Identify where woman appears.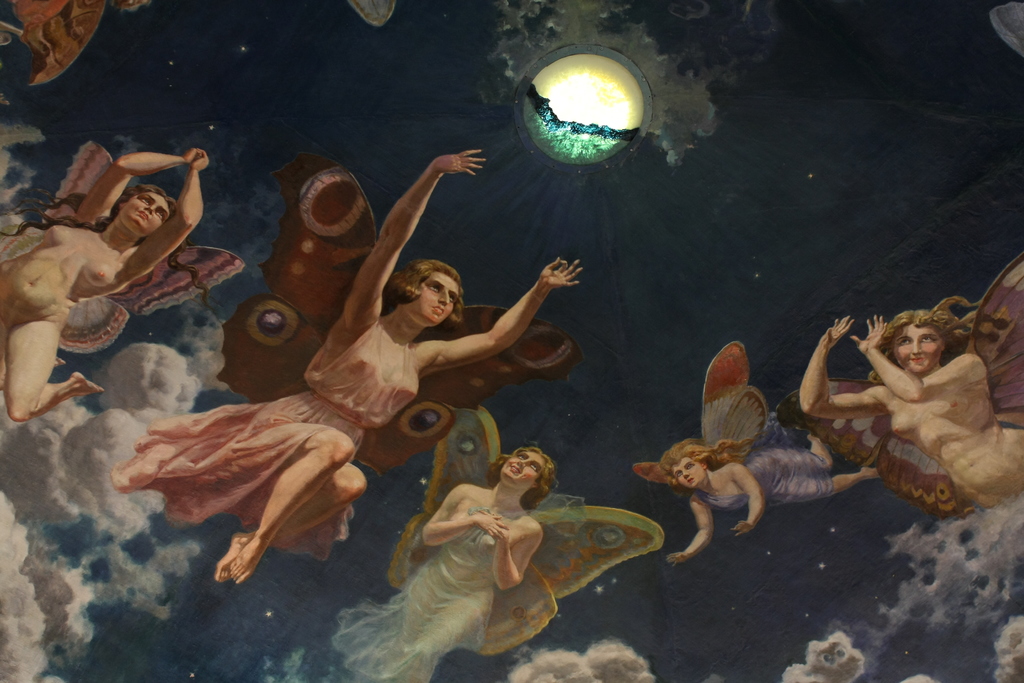
Appears at select_region(331, 444, 541, 682).
